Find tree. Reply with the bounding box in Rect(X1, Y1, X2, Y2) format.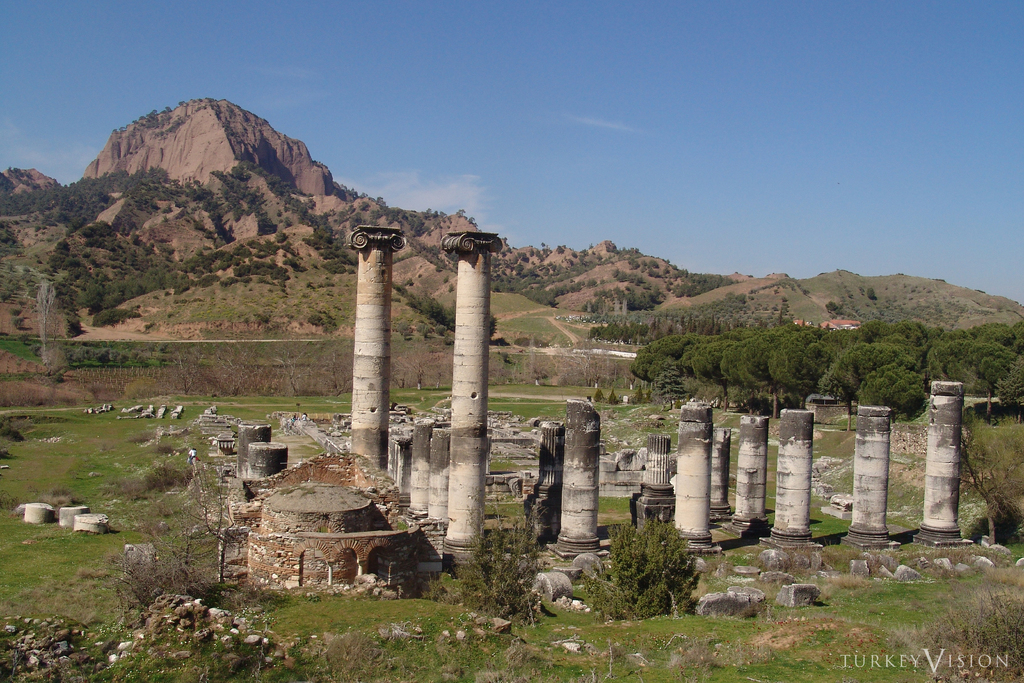
Rect(744, 324, 778, 397).
